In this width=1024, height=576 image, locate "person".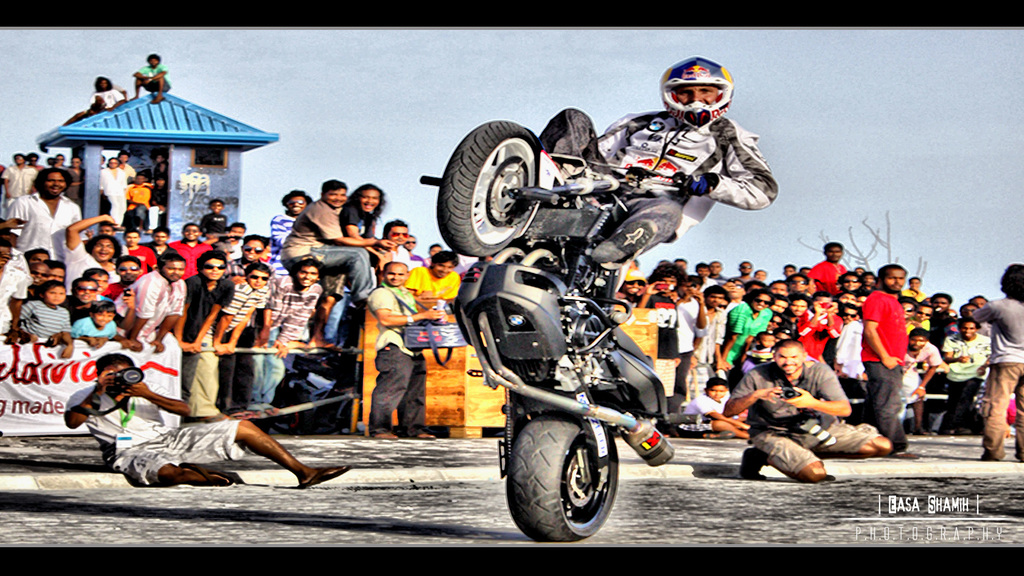
Bounding box: detection(366, 262, 445, 440).
